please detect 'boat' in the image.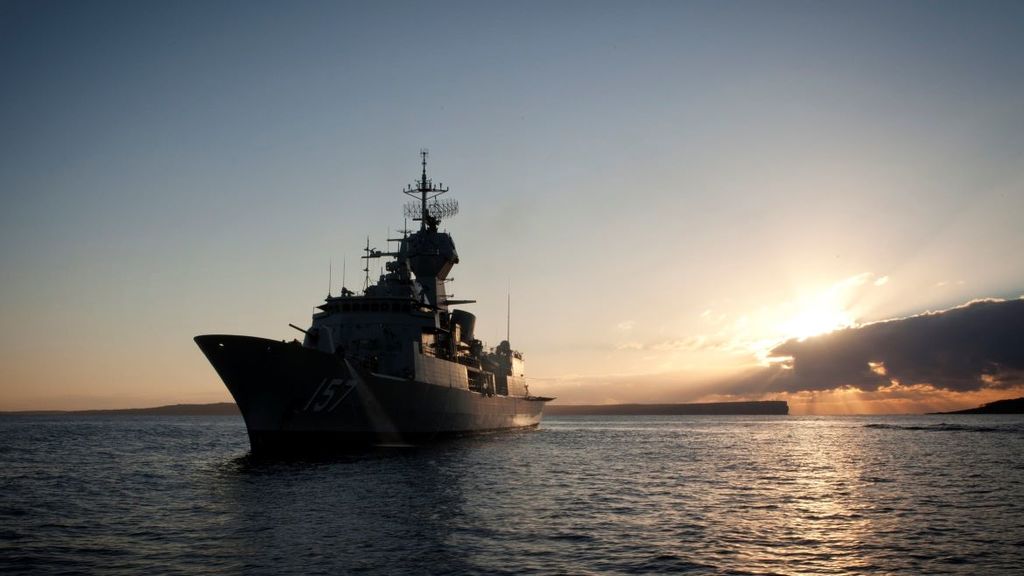
186, 143, 565, 438.
